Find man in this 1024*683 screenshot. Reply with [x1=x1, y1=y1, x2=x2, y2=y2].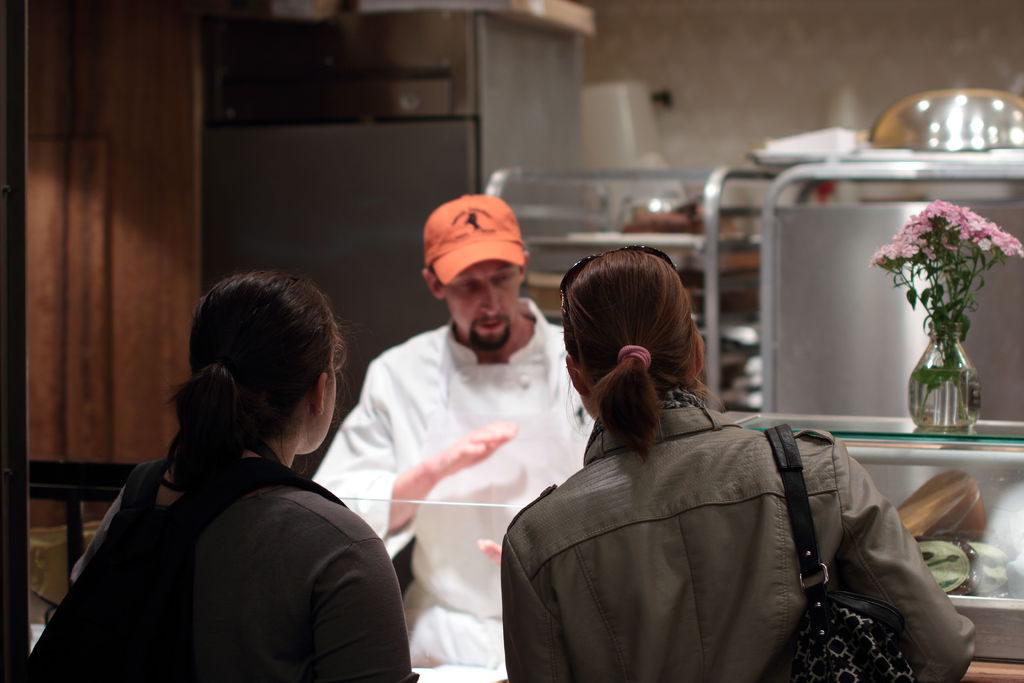
[x1=343, y1=181, x2=585, y2=647].
